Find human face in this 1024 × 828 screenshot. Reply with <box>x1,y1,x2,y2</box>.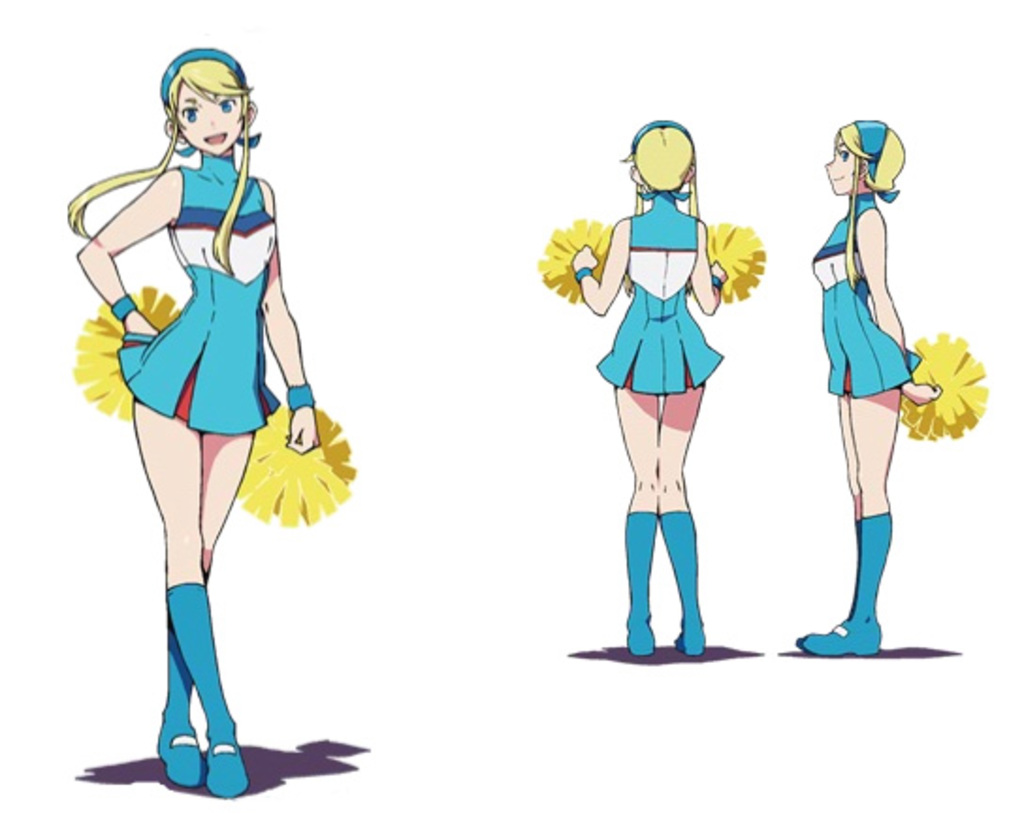
<box>173,79,245,151</box>.
